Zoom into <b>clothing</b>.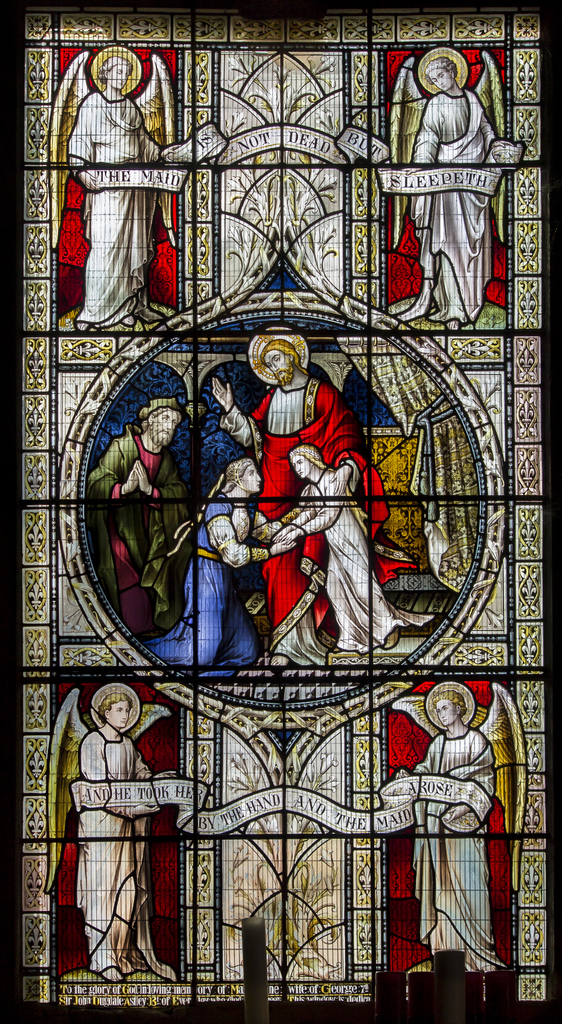
Zoom target: BBox(411, 89, 531, 319).
